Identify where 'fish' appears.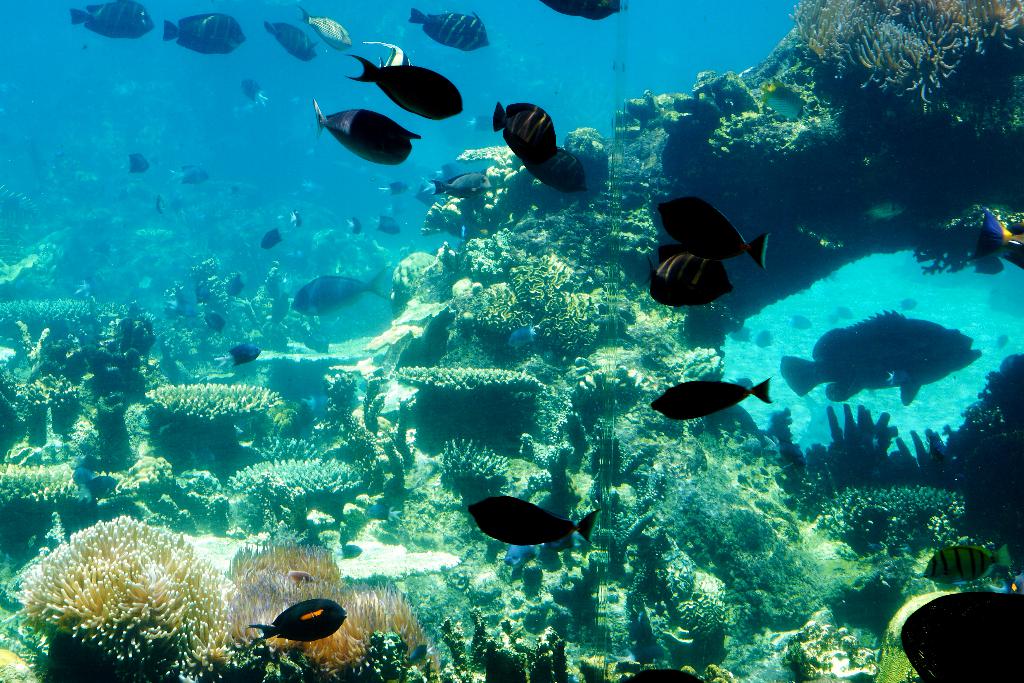
Appears at 463, 495, 605, 542.
